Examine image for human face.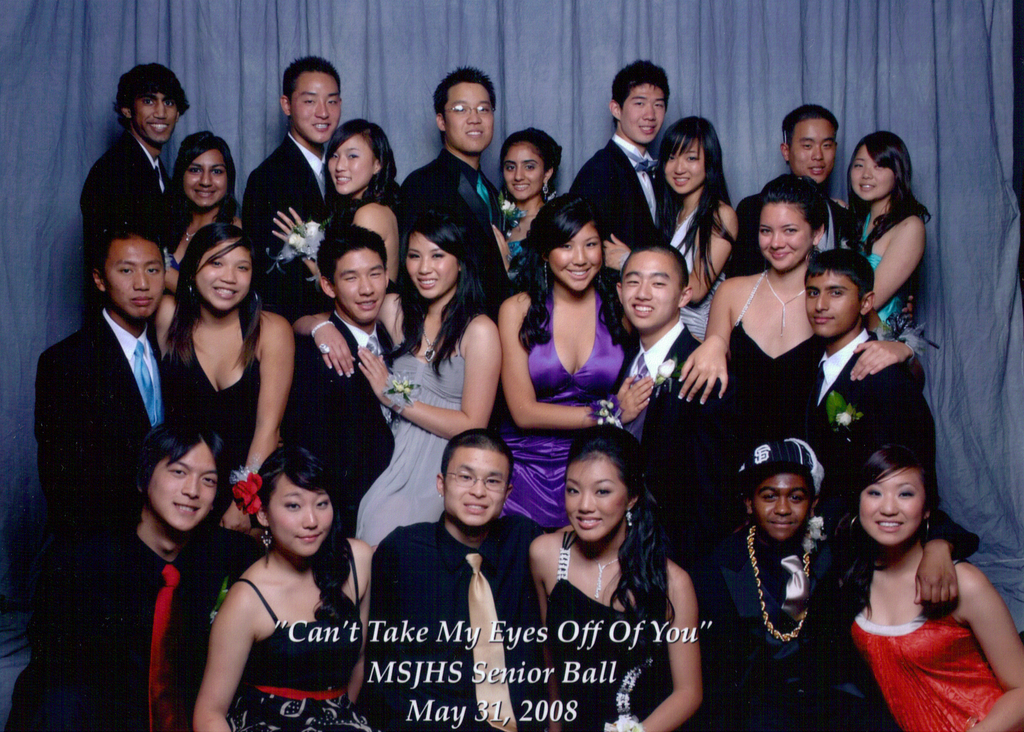
Examination result: (261,478,333,557).
